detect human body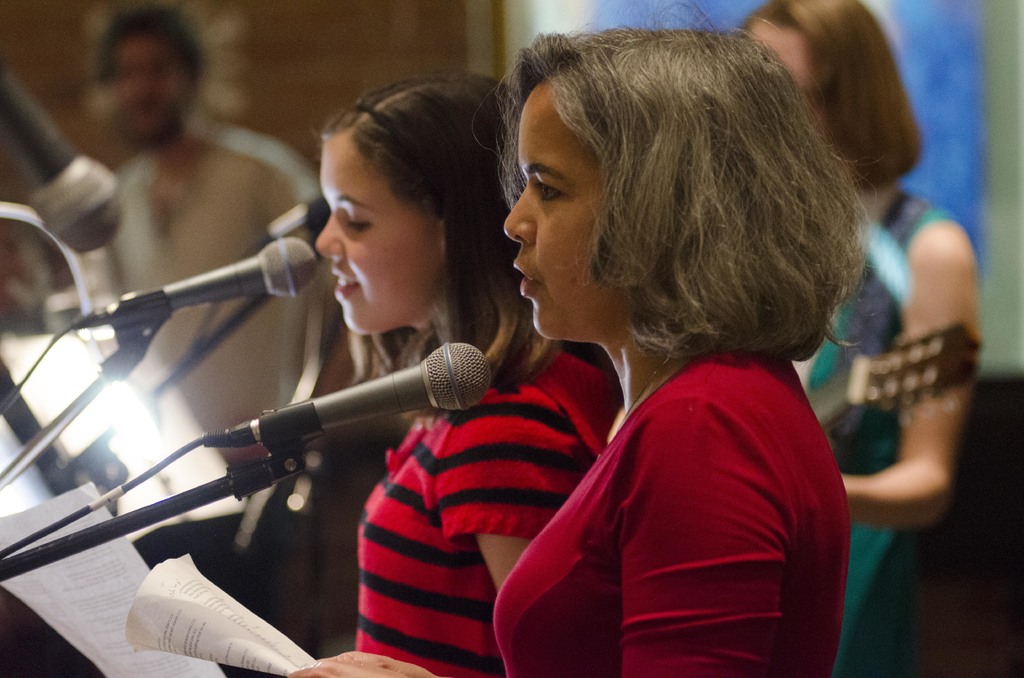
<bbox>739, 0, 985, 674</bbox>
